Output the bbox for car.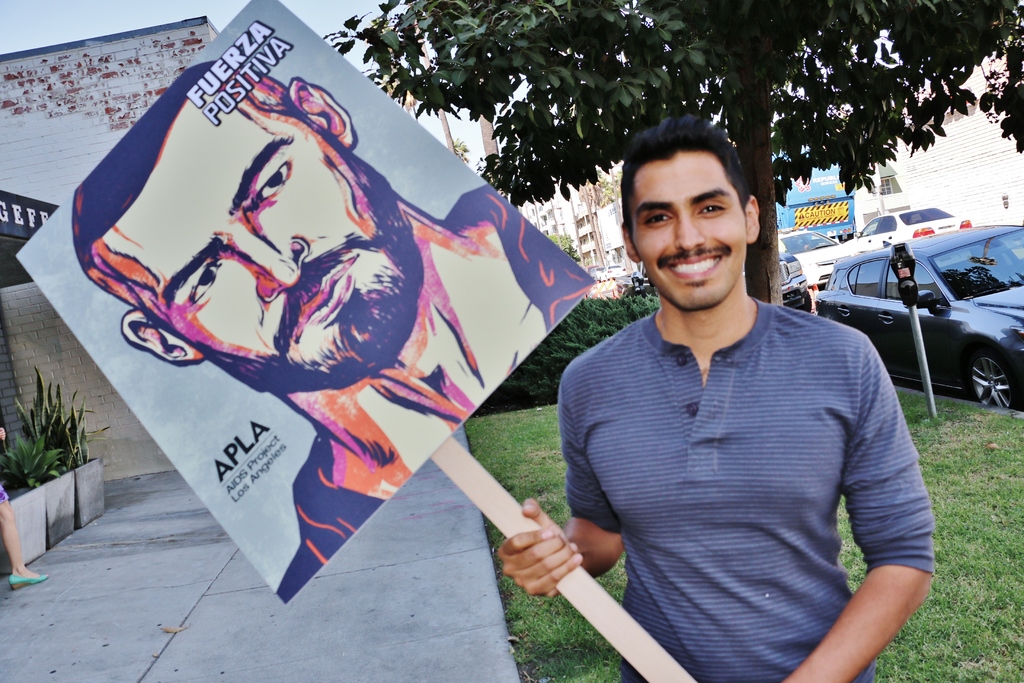
[639, 252, 808, 309].
